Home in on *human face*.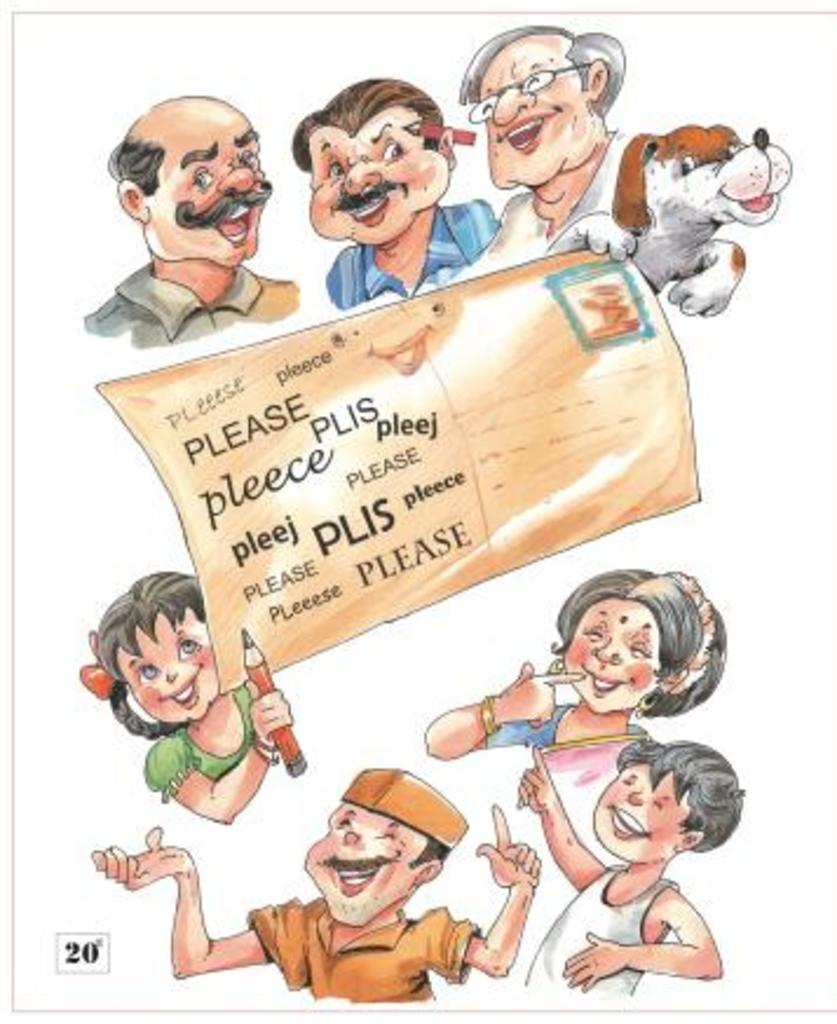
Homed in at [488, 35, 607, 190].
